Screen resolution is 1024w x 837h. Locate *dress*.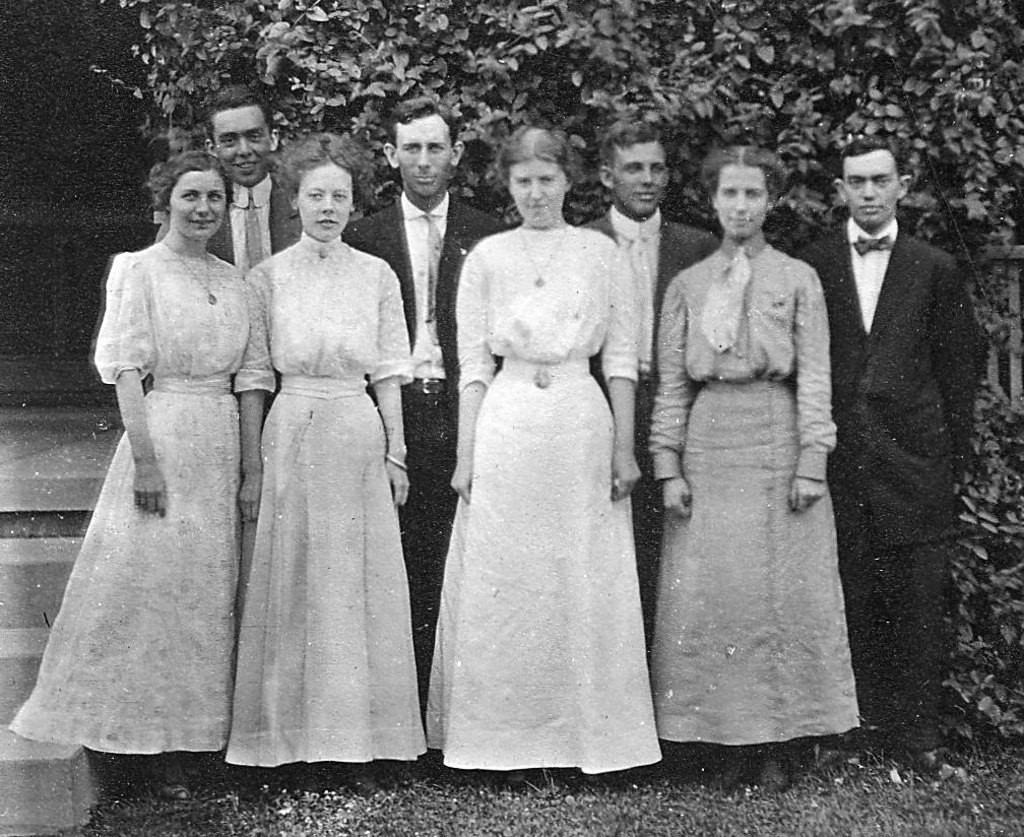
[left=5, top=237, right=242, bottom=755].
